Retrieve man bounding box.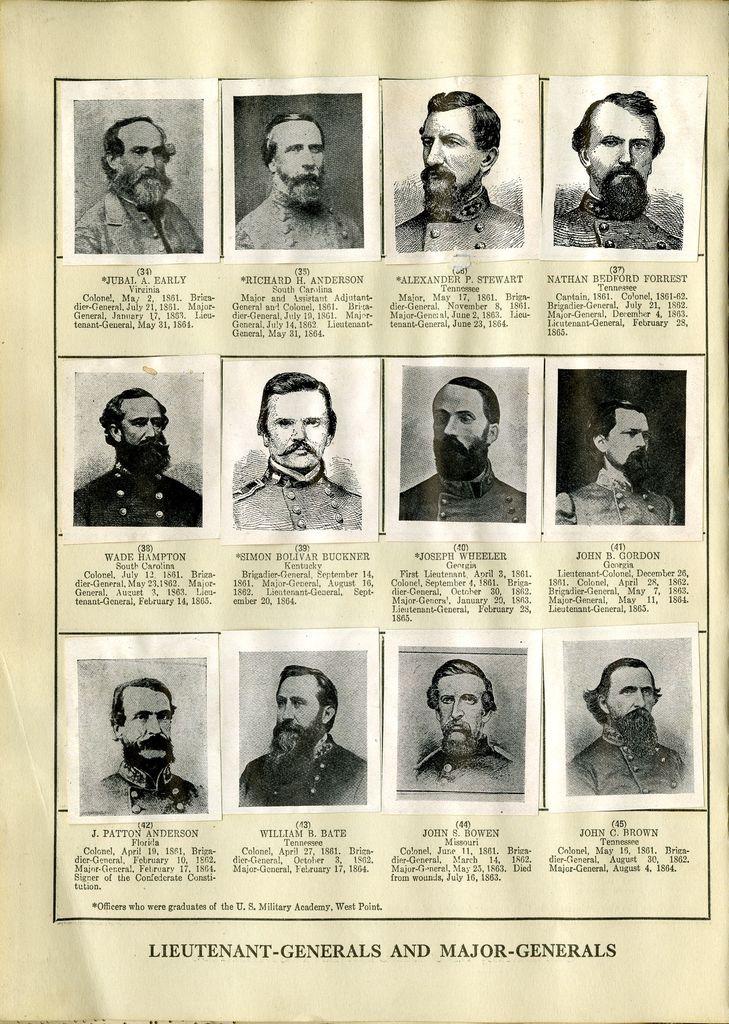
Bounding box: x1=225, y1=368, x2=364, y2=529.
